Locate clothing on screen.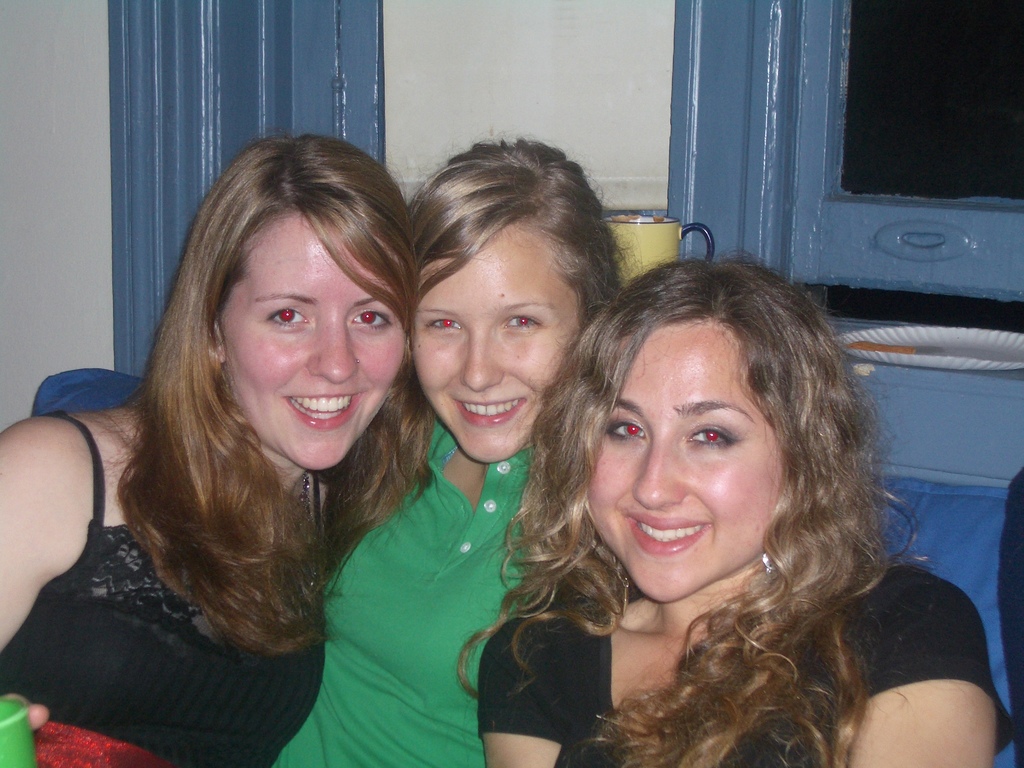
On screen at [x1=275, y1=410, x2=605, y2=767].
